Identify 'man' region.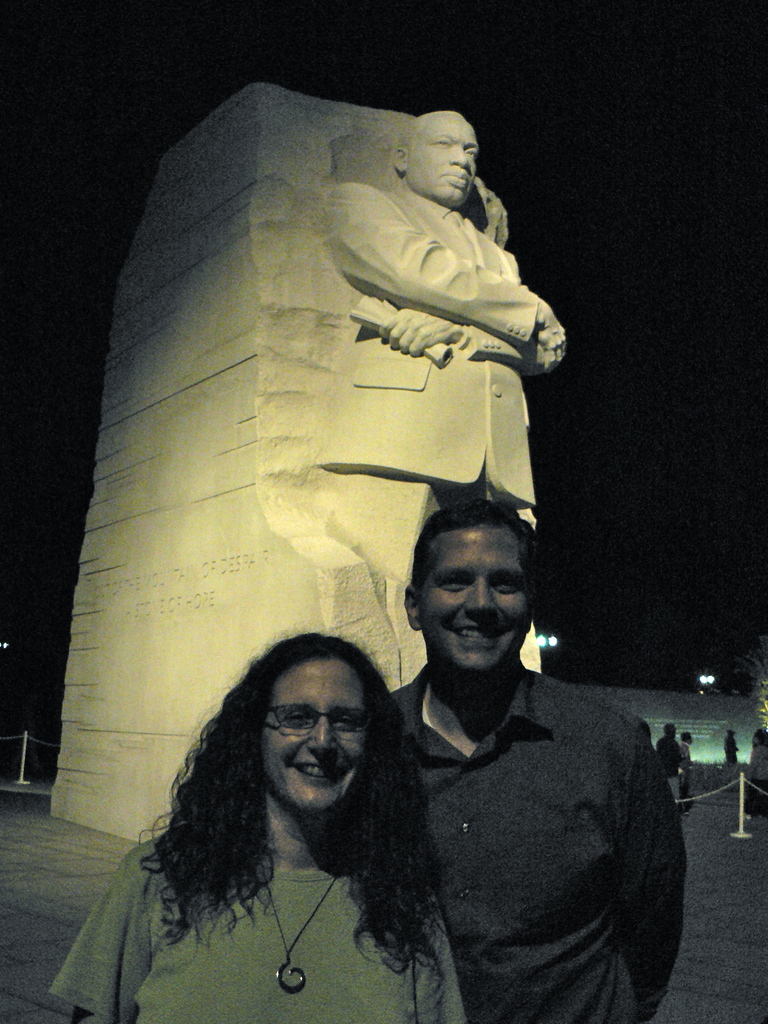
Region: rect(322, 111, 567, 674).
